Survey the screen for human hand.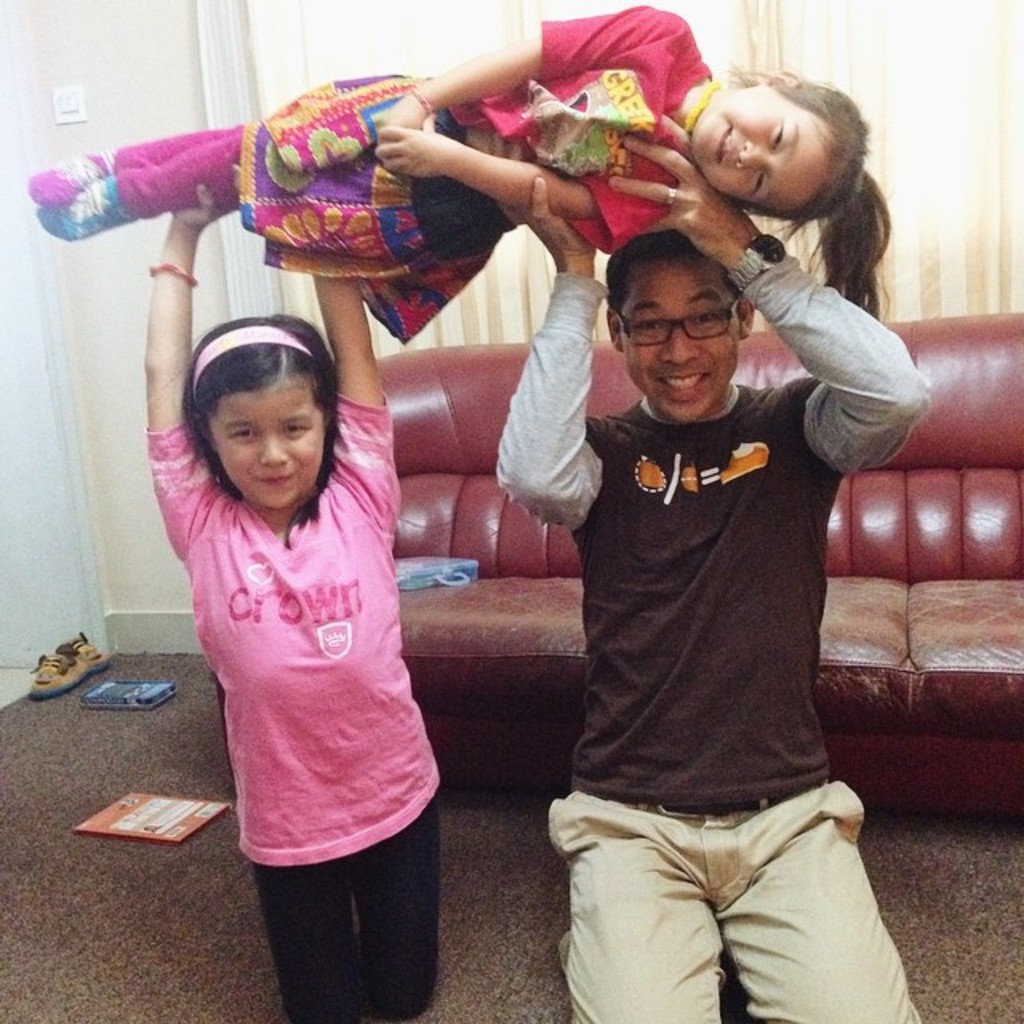
Survey found: bbox=(174, 206, 232, 229).
